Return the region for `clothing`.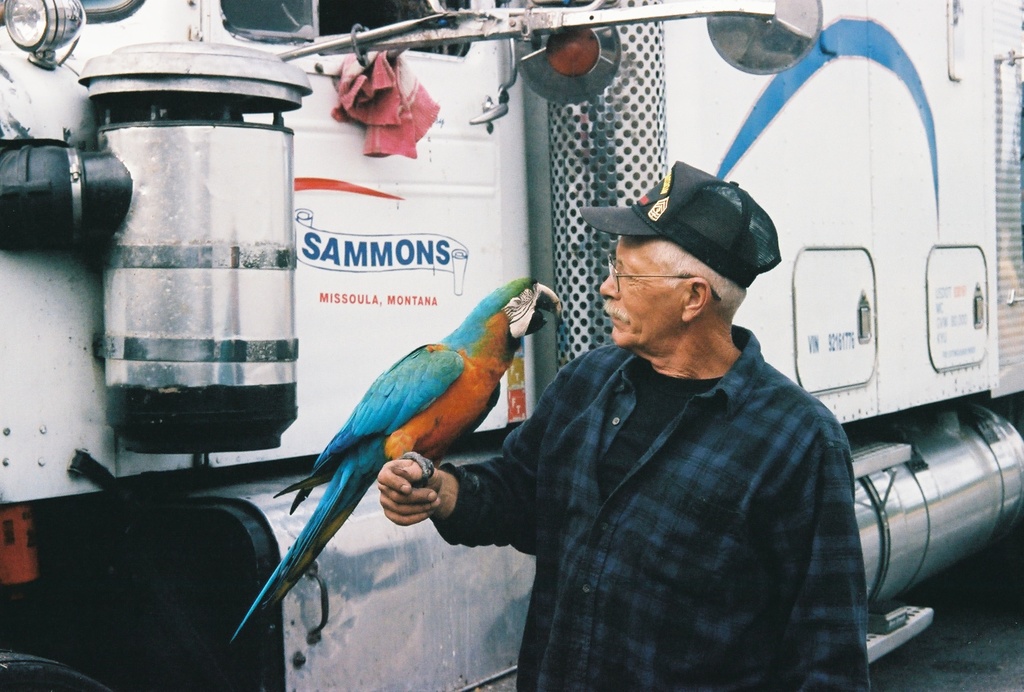
bbox=[460, 272, 876, 684].
